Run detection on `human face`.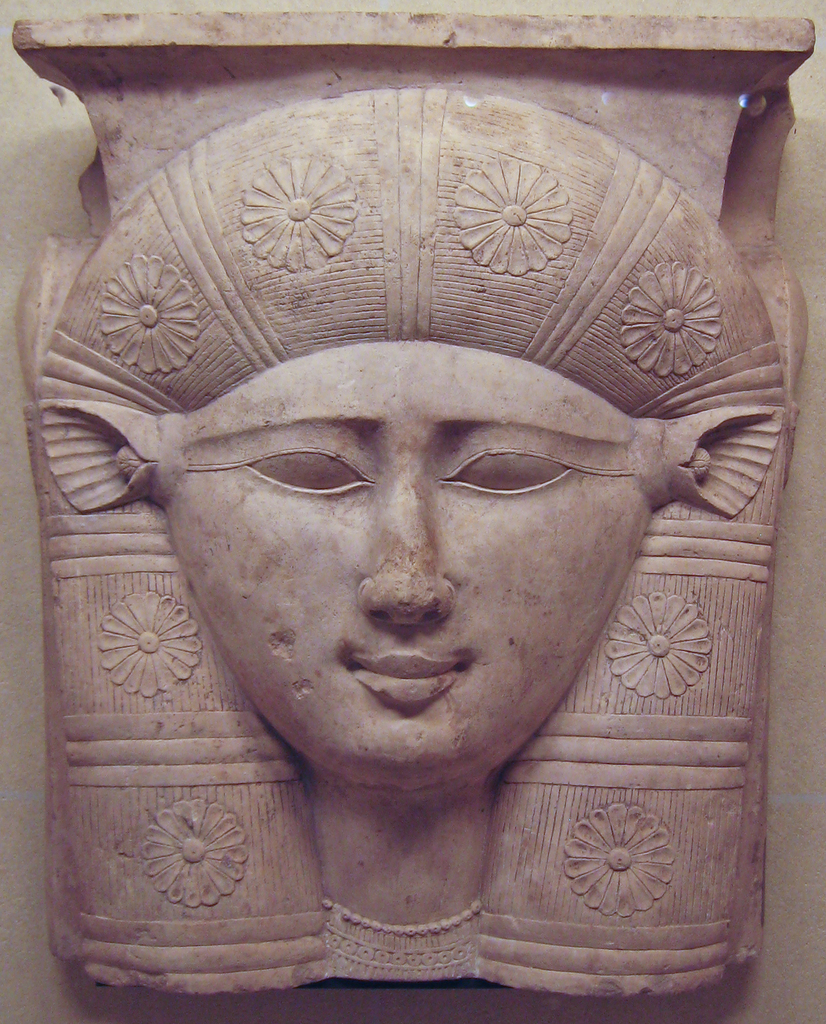
Result: <region>158, 342, 654, 790</region>.
